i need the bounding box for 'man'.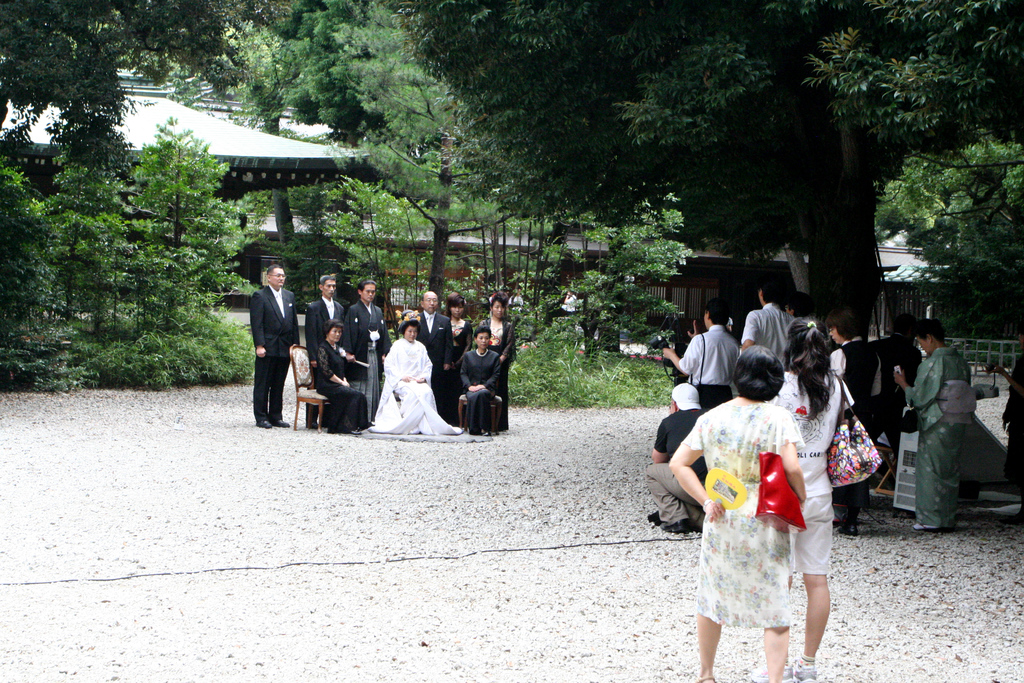
Here it is: BBox(417, 292, 451, 408).
